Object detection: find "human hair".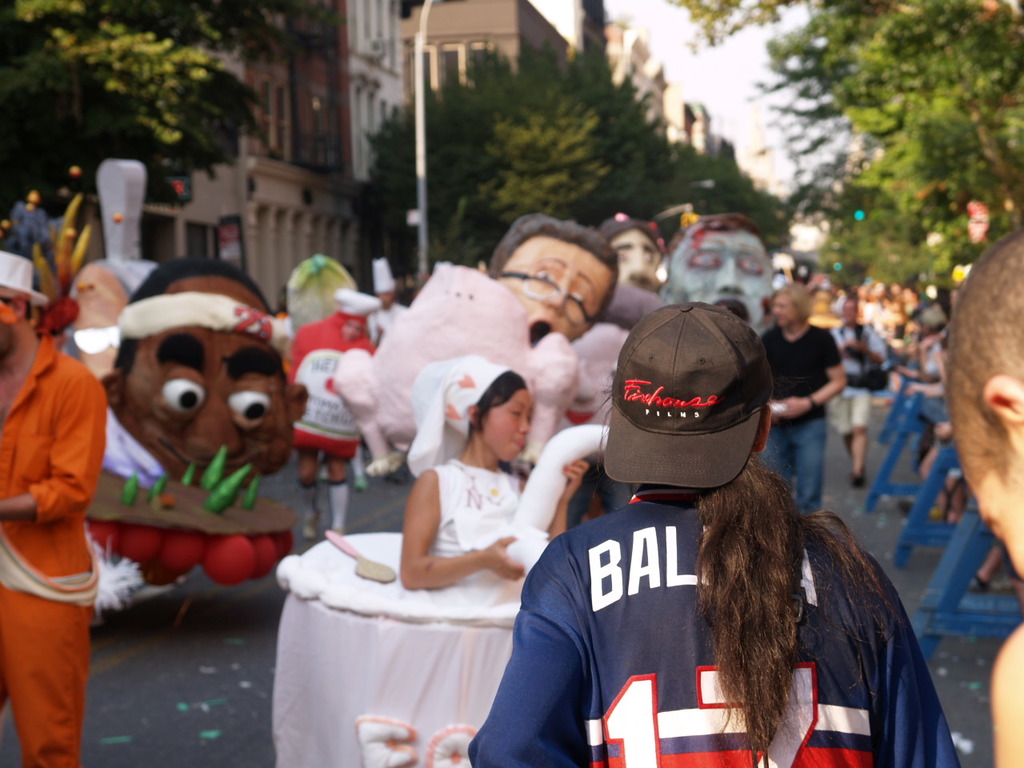
left=774, top=280, right=814, bottom=322.
